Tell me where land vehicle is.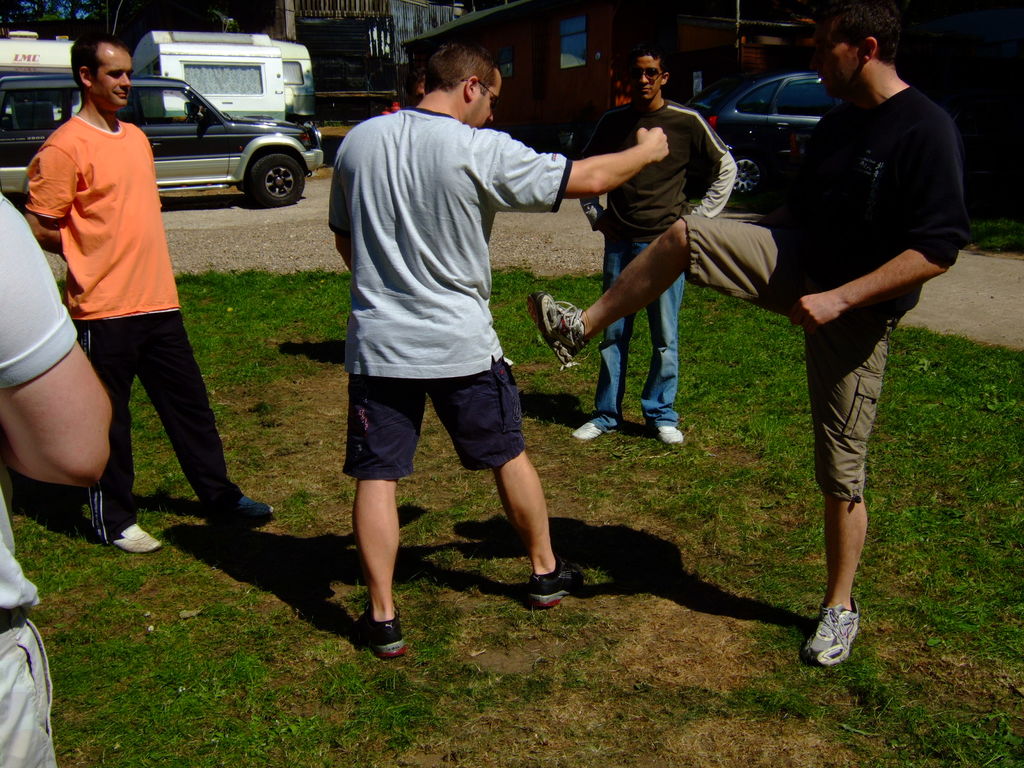
land vehicle is at <region>0, 31, 88, 118</region>.
